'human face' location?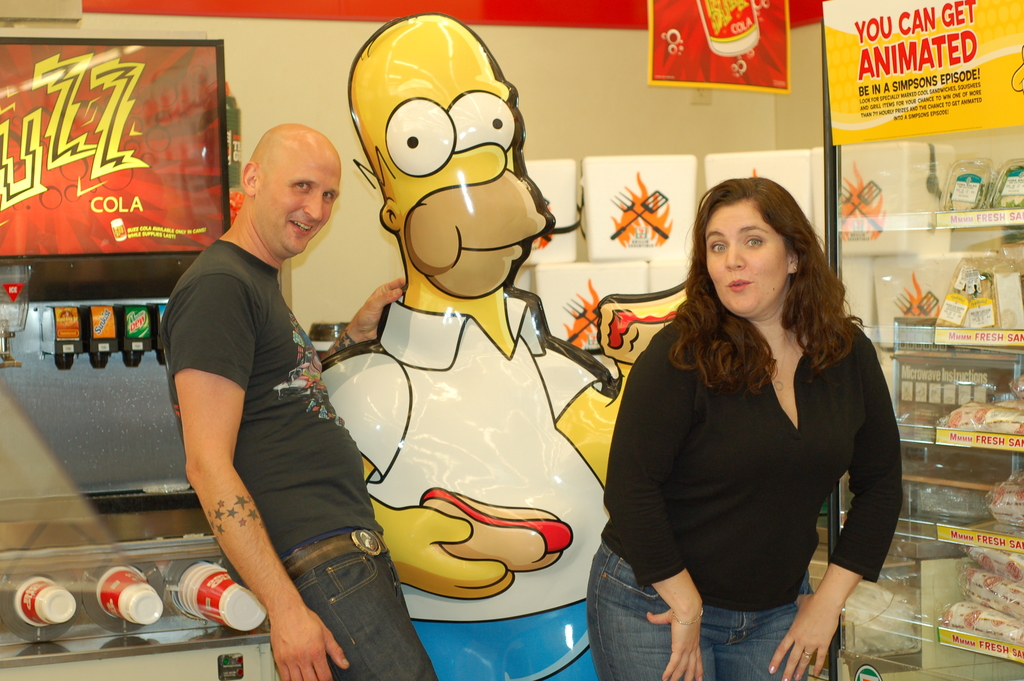
locate(257, 156, 341, 256)
